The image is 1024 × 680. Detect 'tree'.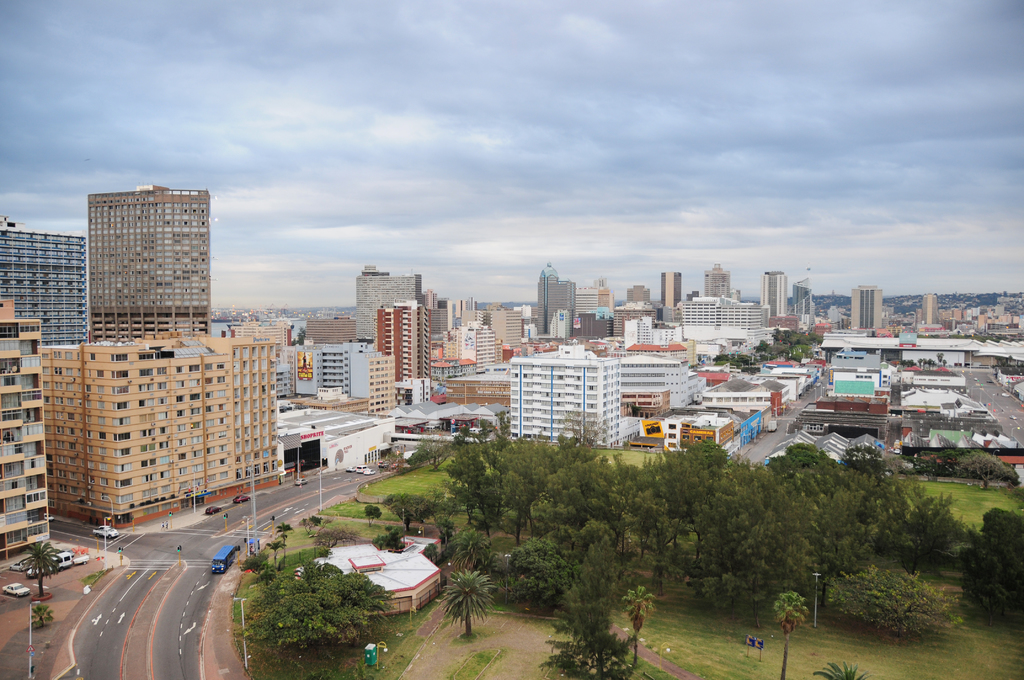
Detection: left=240, top=556, right=394, bottom=647.
